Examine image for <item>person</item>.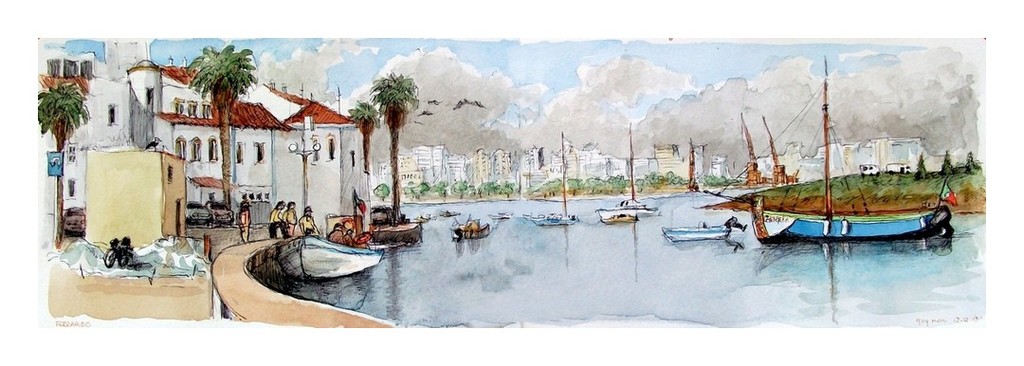
Examination result: (left=298, top=204, right=320, bottom=236).
